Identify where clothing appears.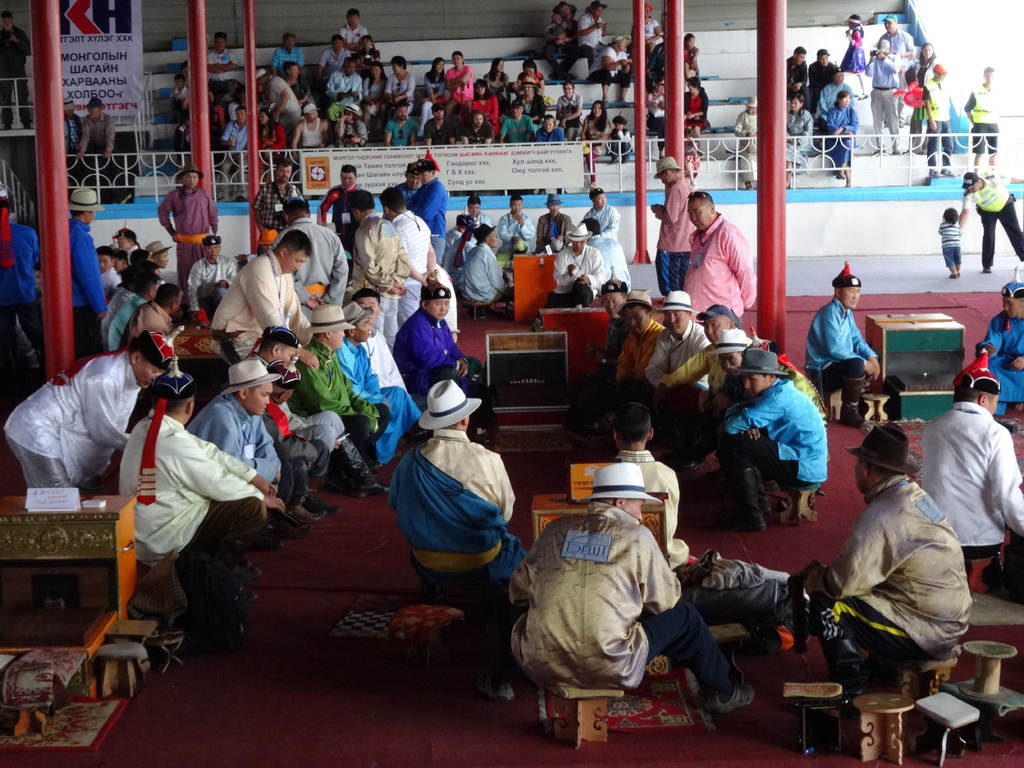
Appears at BBox(556, 240, 600, 303).
